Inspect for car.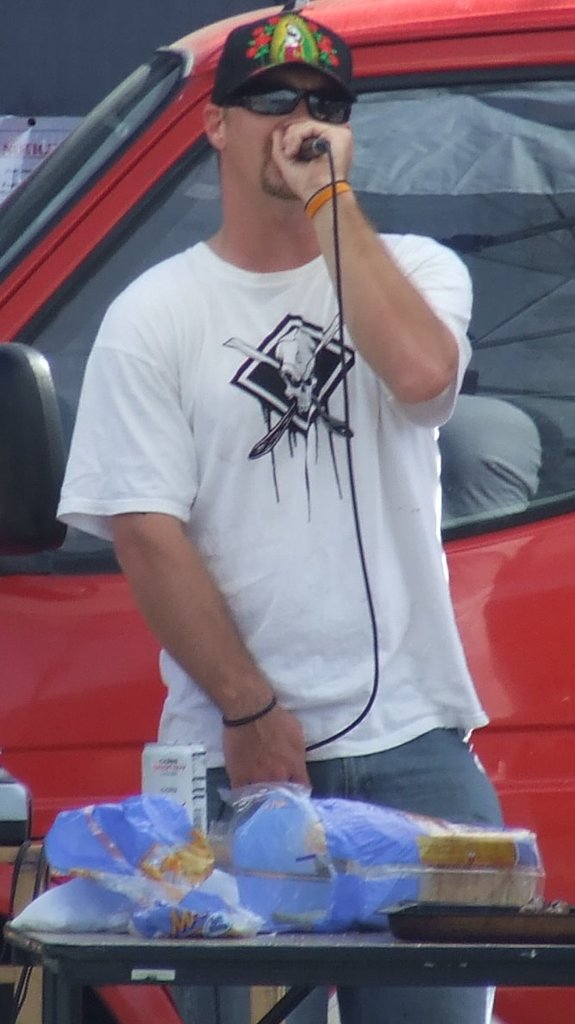
Inspection: (0,0,574,1023).
